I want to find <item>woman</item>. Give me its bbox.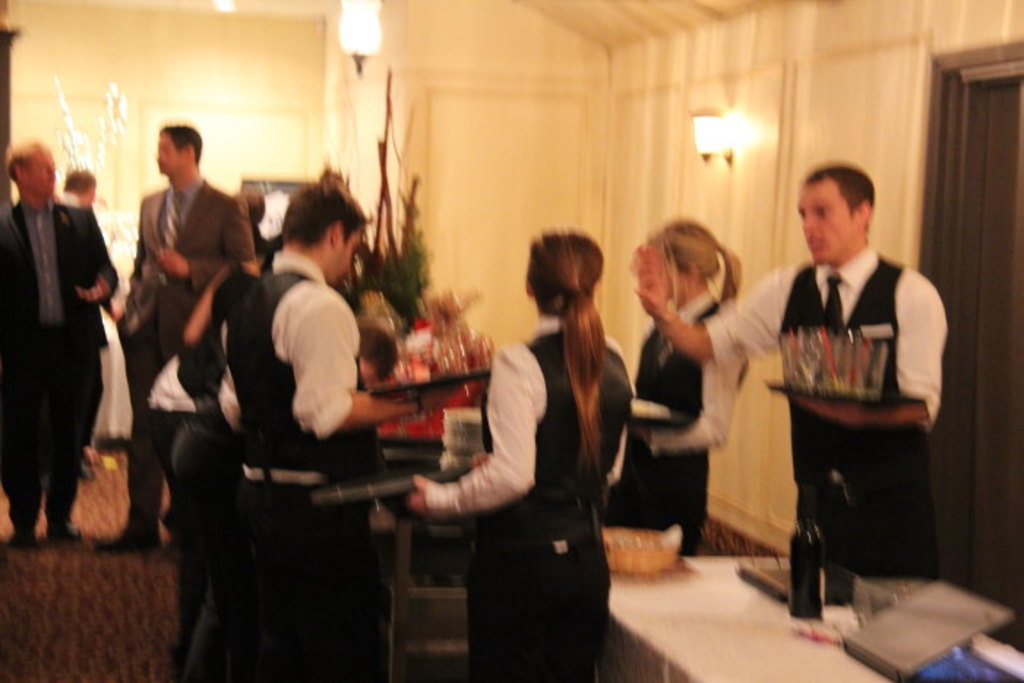
bbox=[607, 221, 752, 556].
